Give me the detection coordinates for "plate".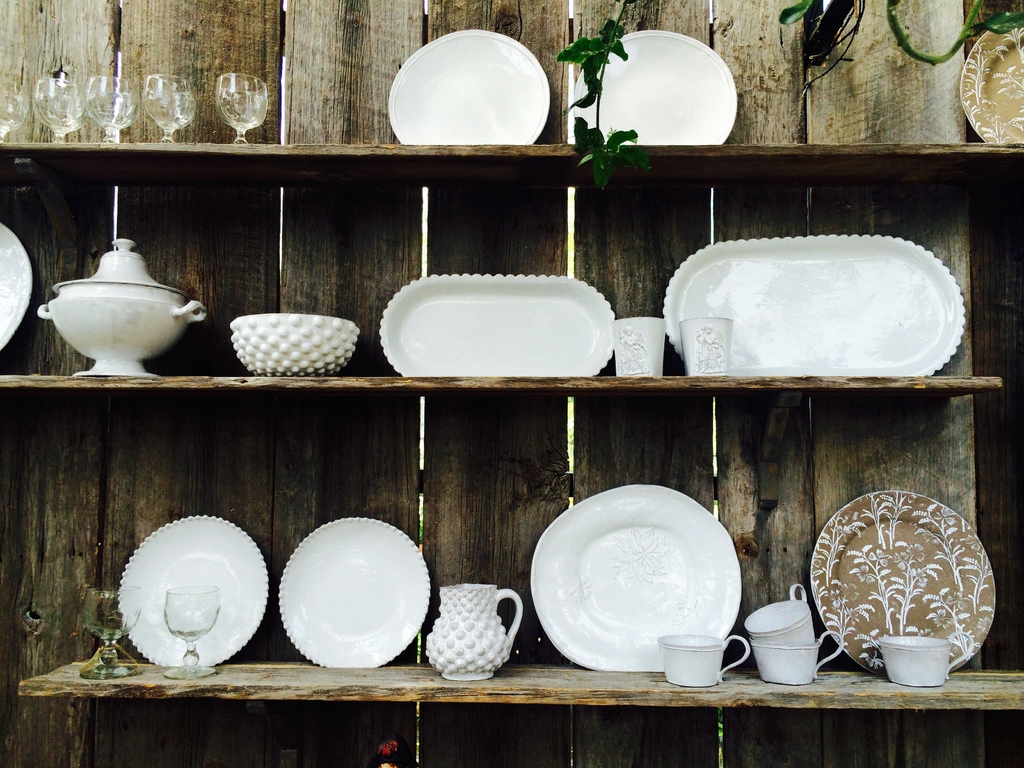
pyautogui.locateOnScreen(118, 514, 270, 662).
